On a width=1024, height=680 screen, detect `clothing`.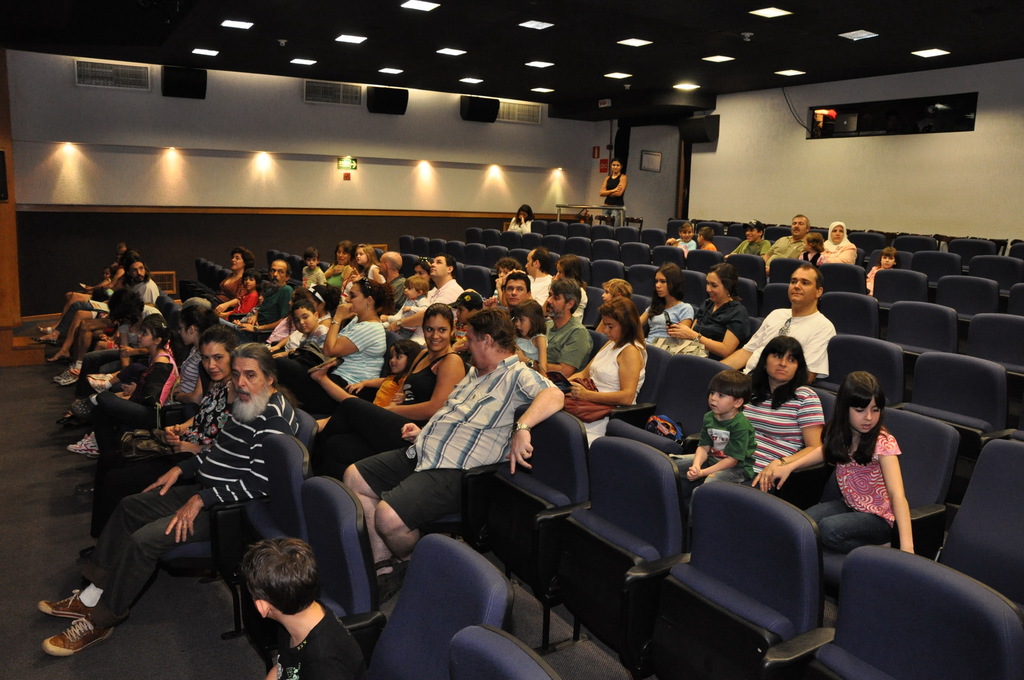
766,235,828,266.
